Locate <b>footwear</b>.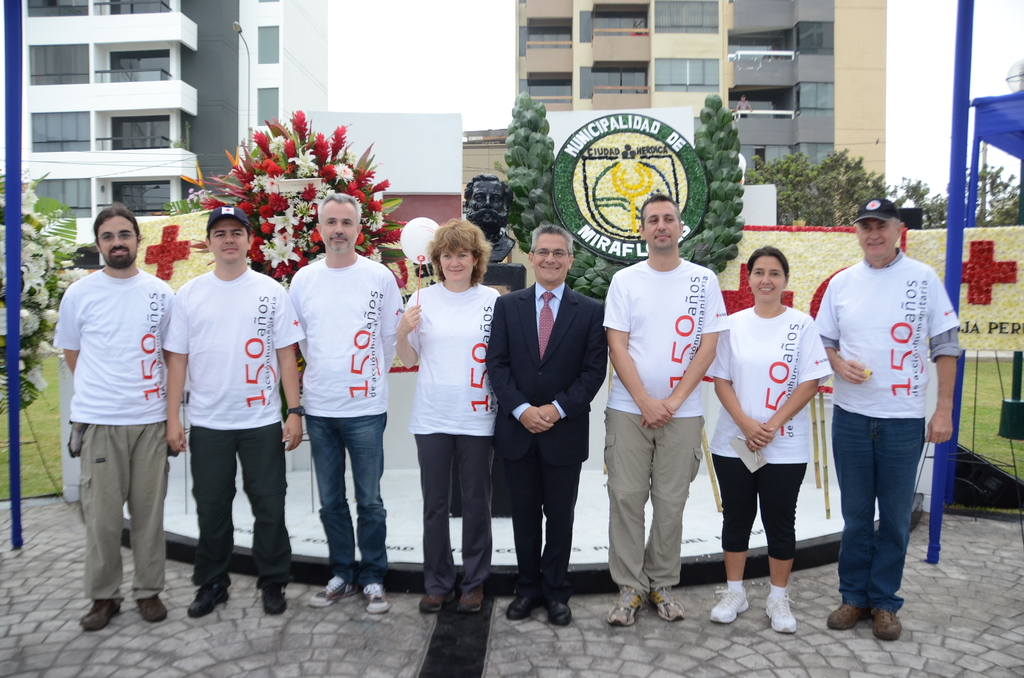
Bounding box: pyautogui.locateOnScreen(765, 593, 794, 630).
